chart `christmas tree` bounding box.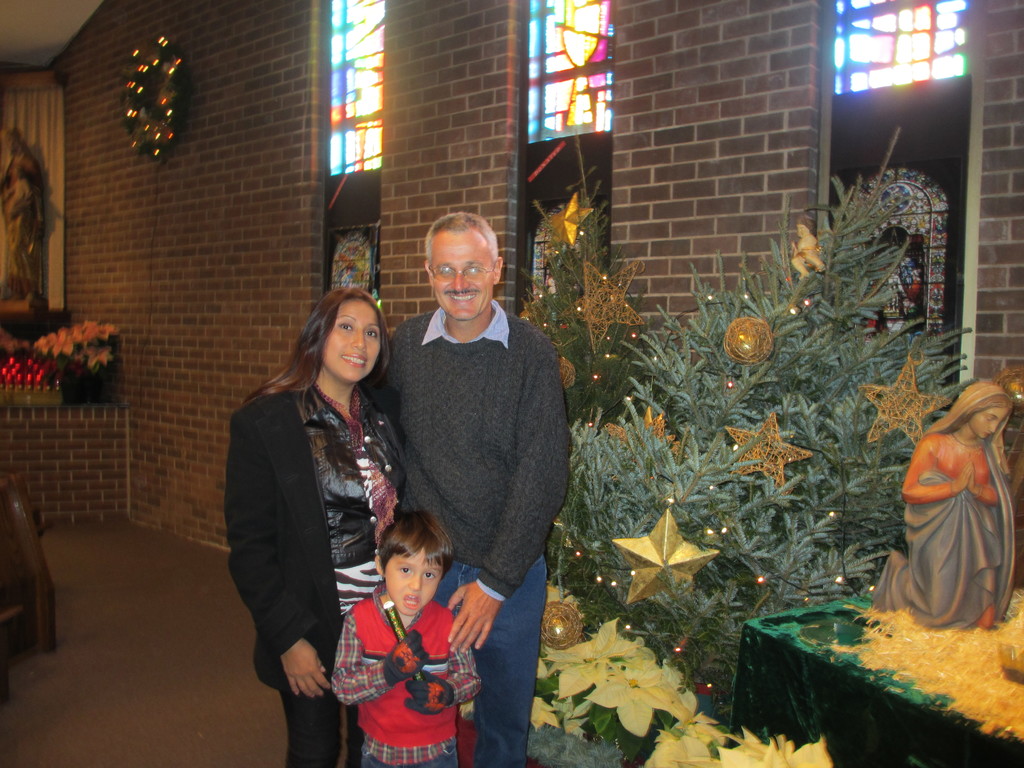
Charted: left=513, top=166, right=662, bottom=591.
